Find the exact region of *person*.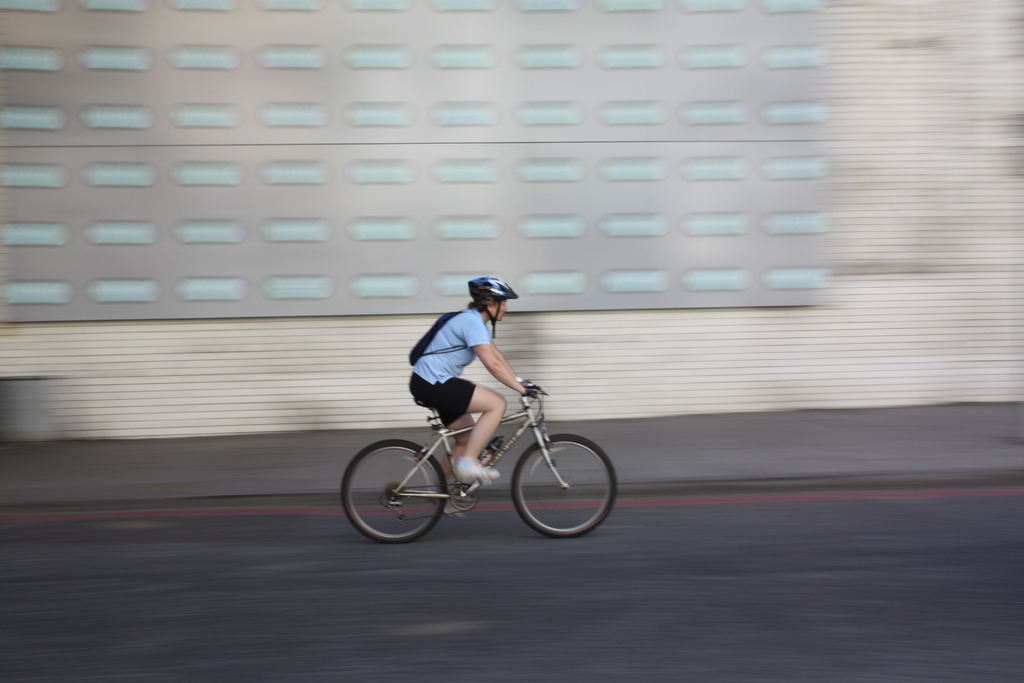
Exact region: <bbox>404, 273, 537, 488</bbox>.
